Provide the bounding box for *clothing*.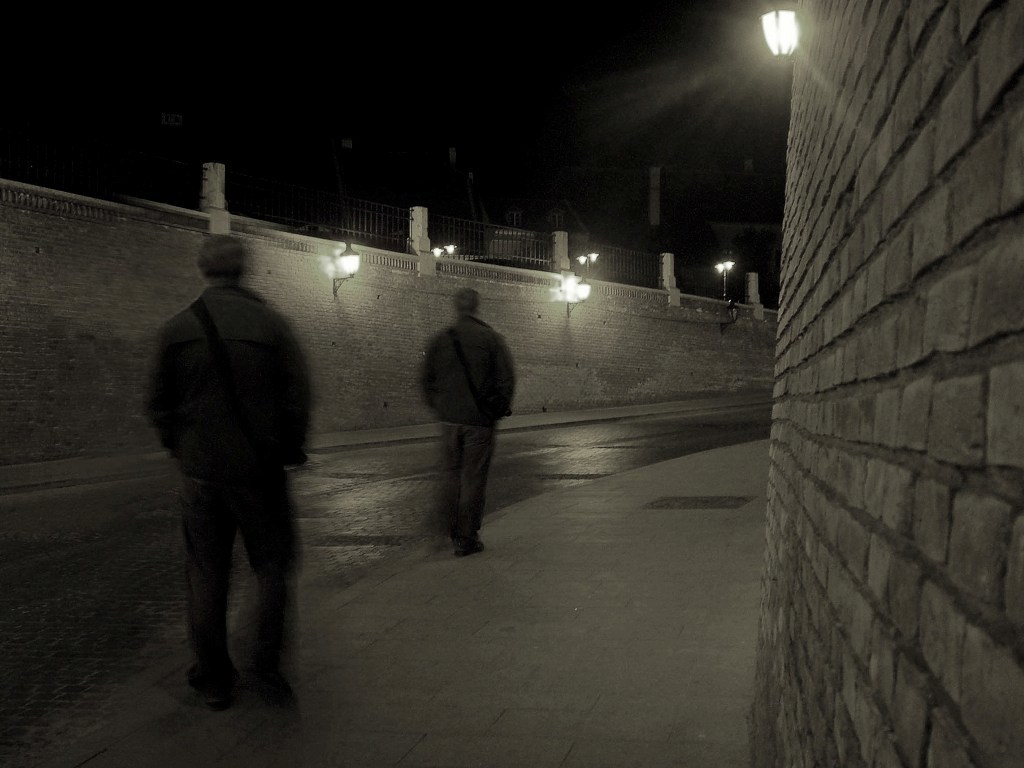
[left=141, top=219, right=321, bottom=698].
